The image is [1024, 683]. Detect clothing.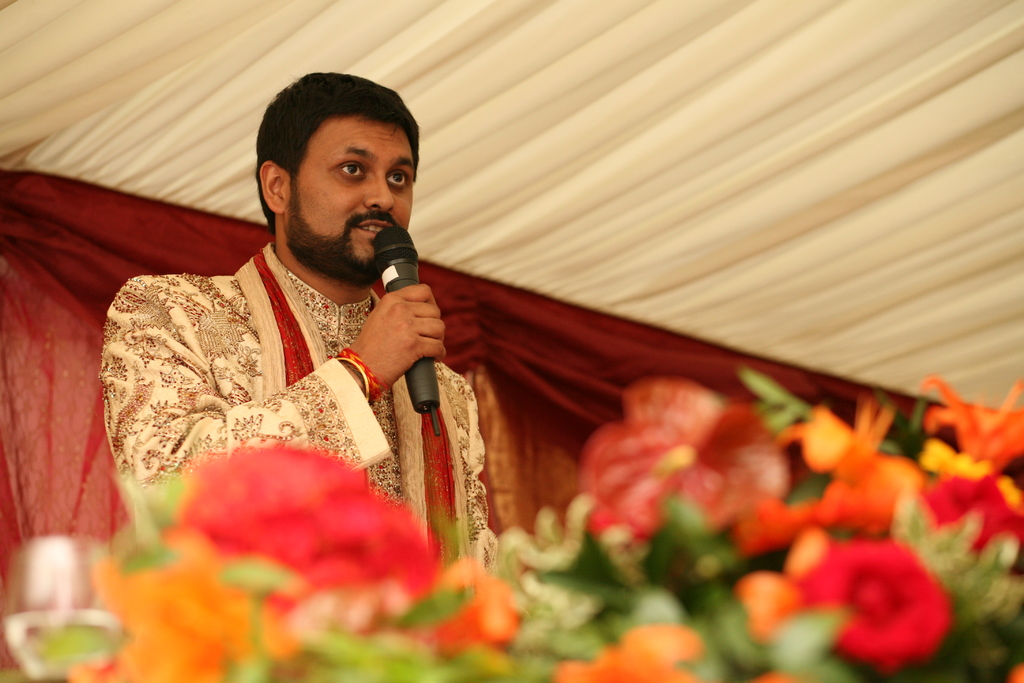
Detection: locate(99, 242, 508, 579).
